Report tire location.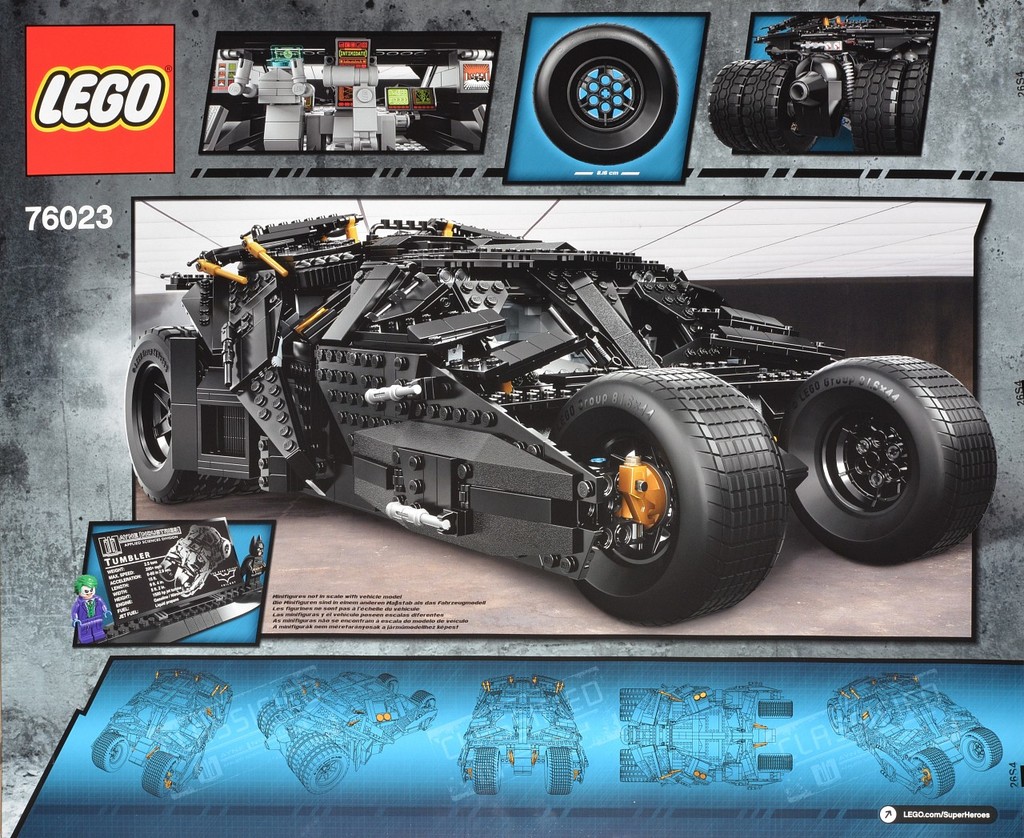
Report: crop(471, 747, 502, 795).
